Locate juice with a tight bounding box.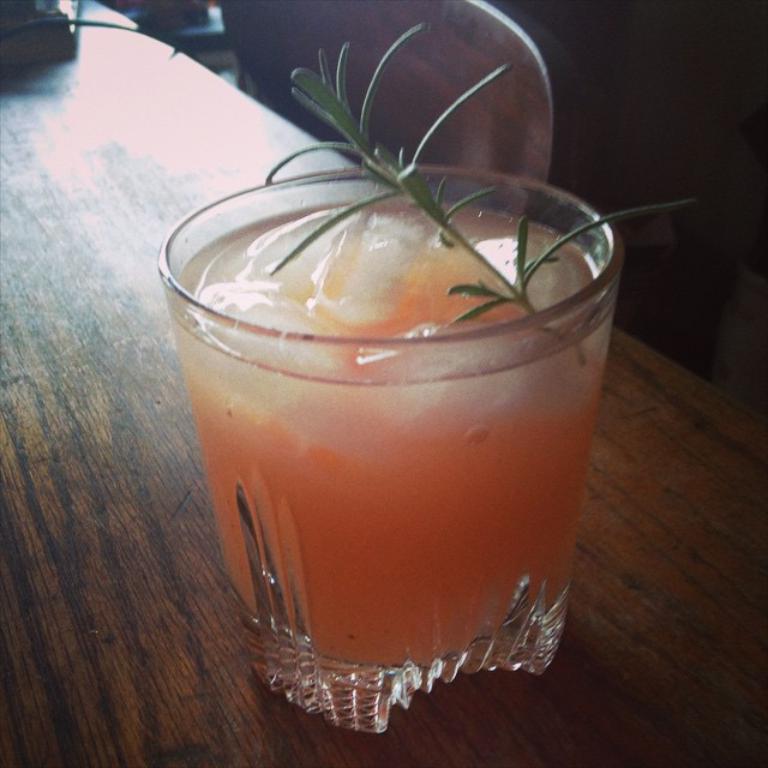
<box>164,113,622,734</box>.
